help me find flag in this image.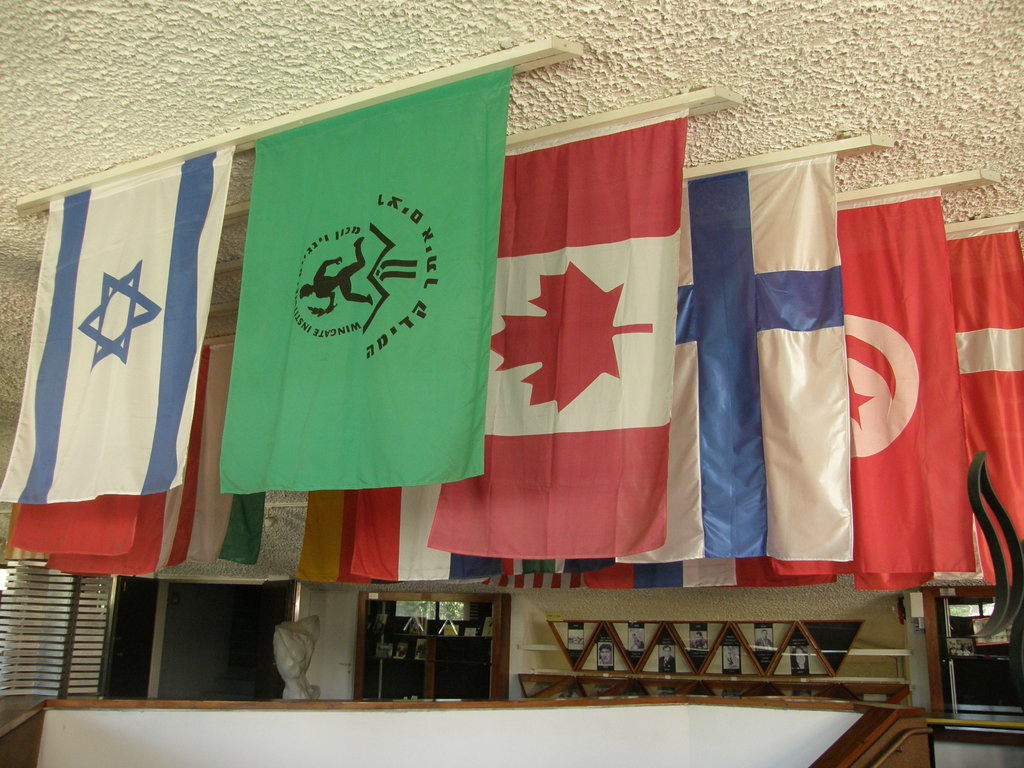
Found it: box=[352, 484, 504, 580].
